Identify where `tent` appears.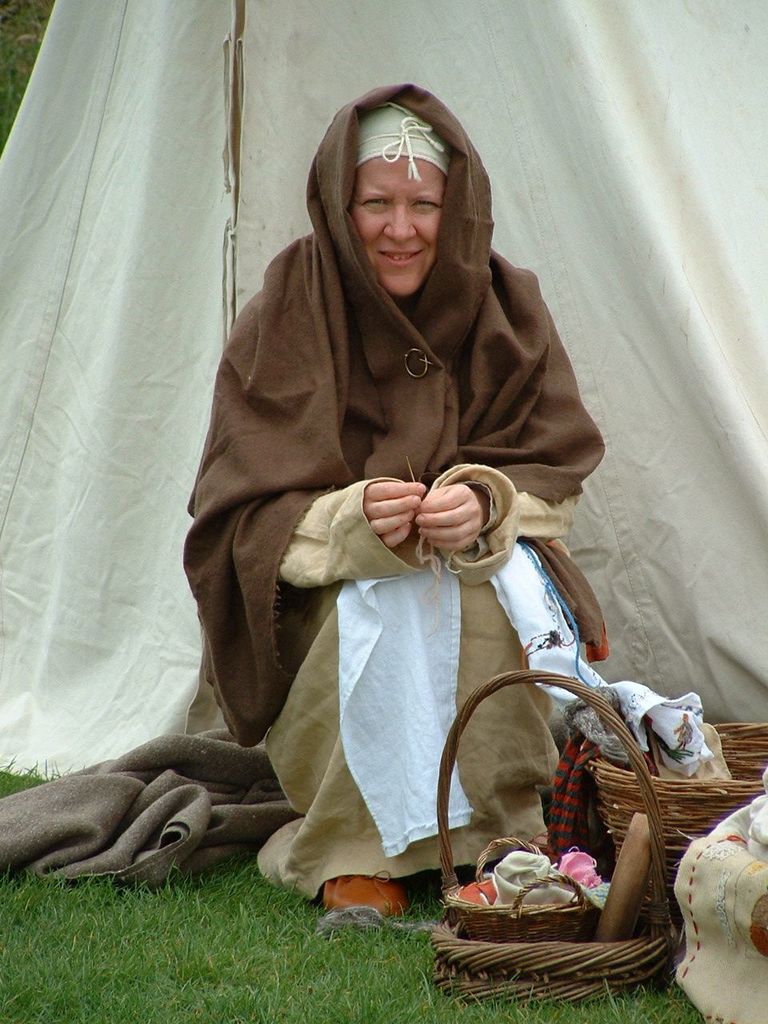
Appears at 0, 7, 764, 781.
